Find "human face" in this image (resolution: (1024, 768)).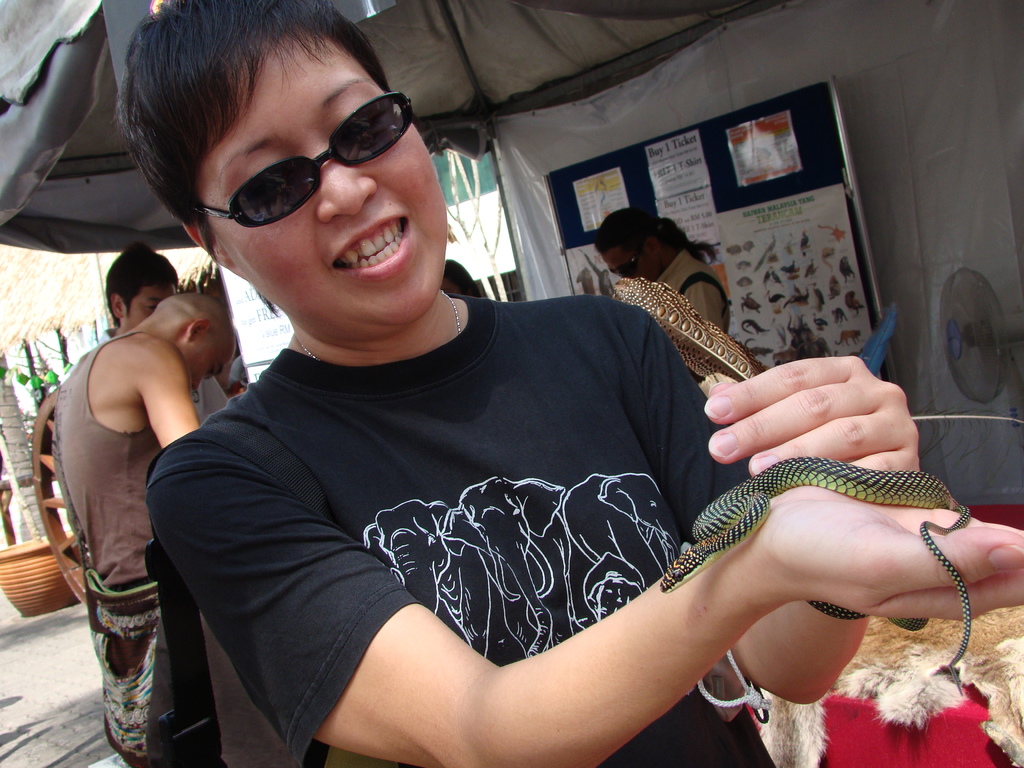
[left=596, top=241, right=668, bottom=282].
